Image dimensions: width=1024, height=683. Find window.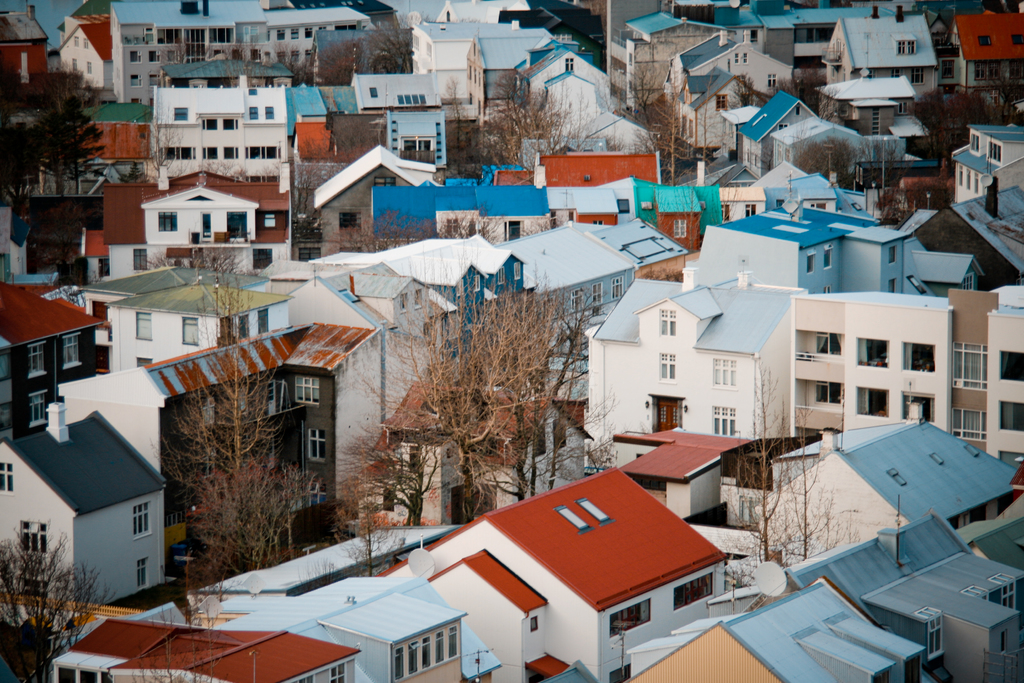
[976, 61, 1002, 82].
